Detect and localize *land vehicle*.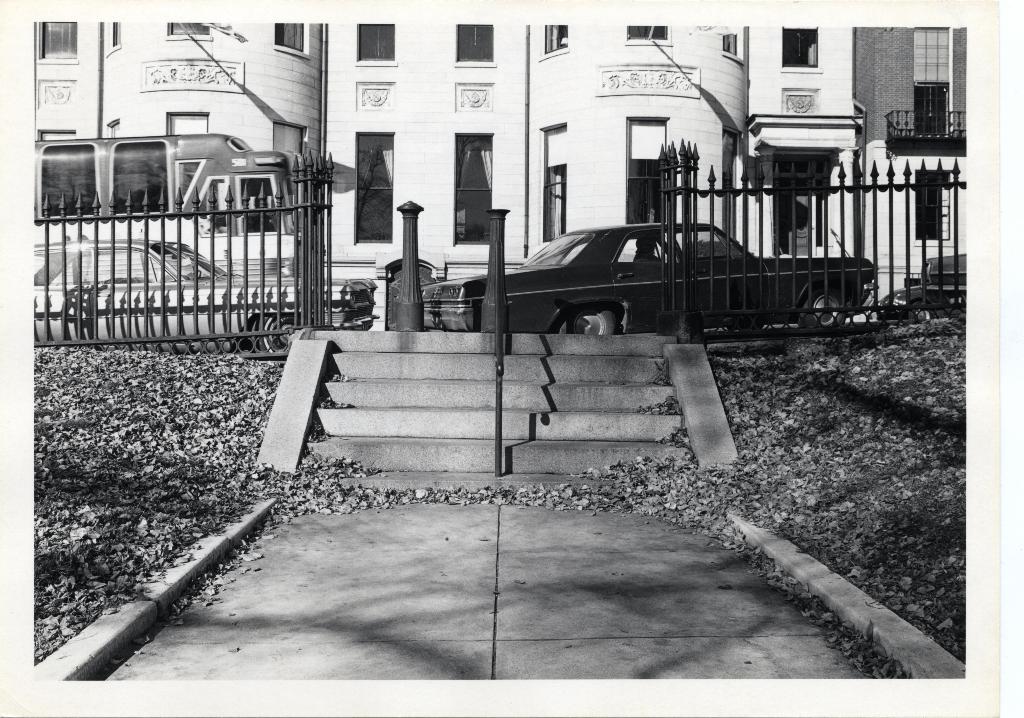
Localized at 33,238,378,356.
